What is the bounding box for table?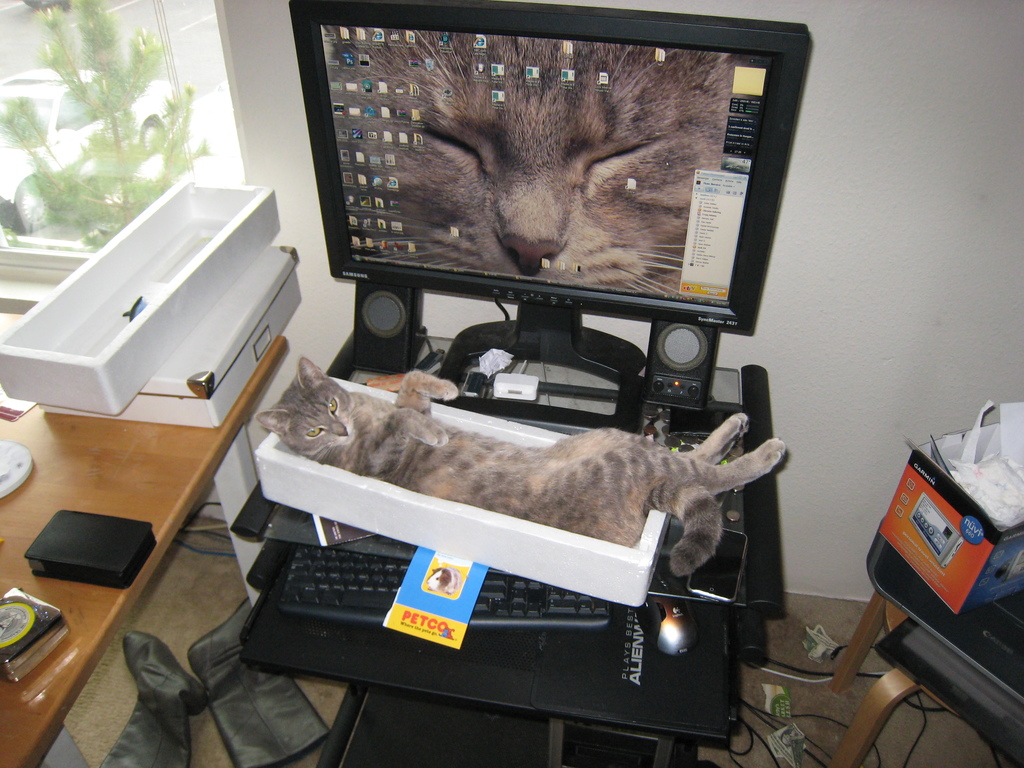
0/347/288/767.
